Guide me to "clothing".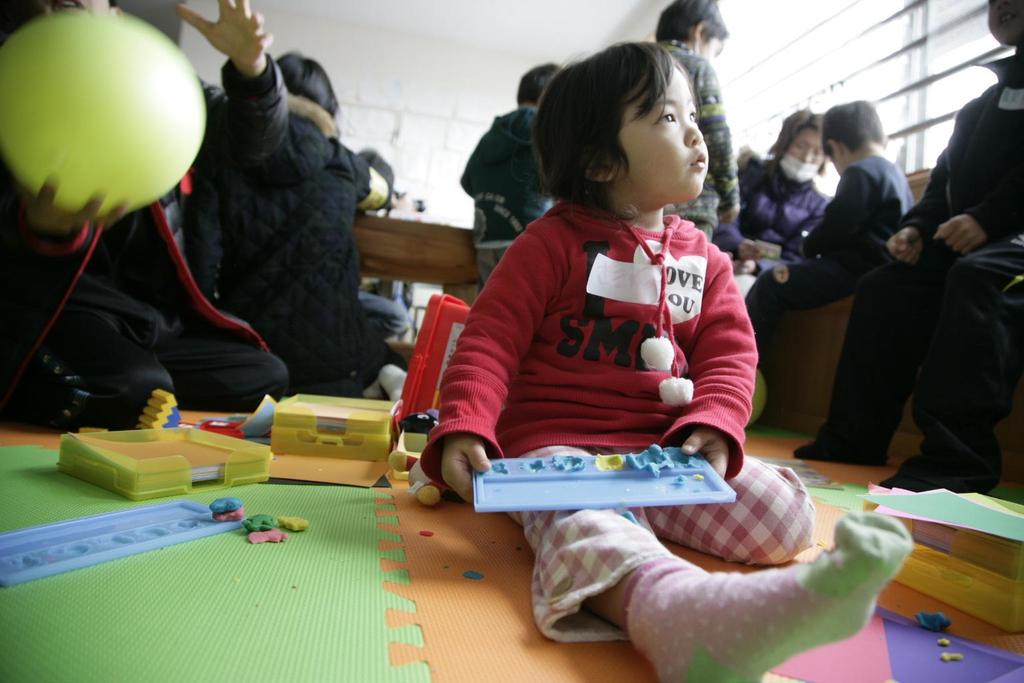
Guidance: [0,60,291,426].
